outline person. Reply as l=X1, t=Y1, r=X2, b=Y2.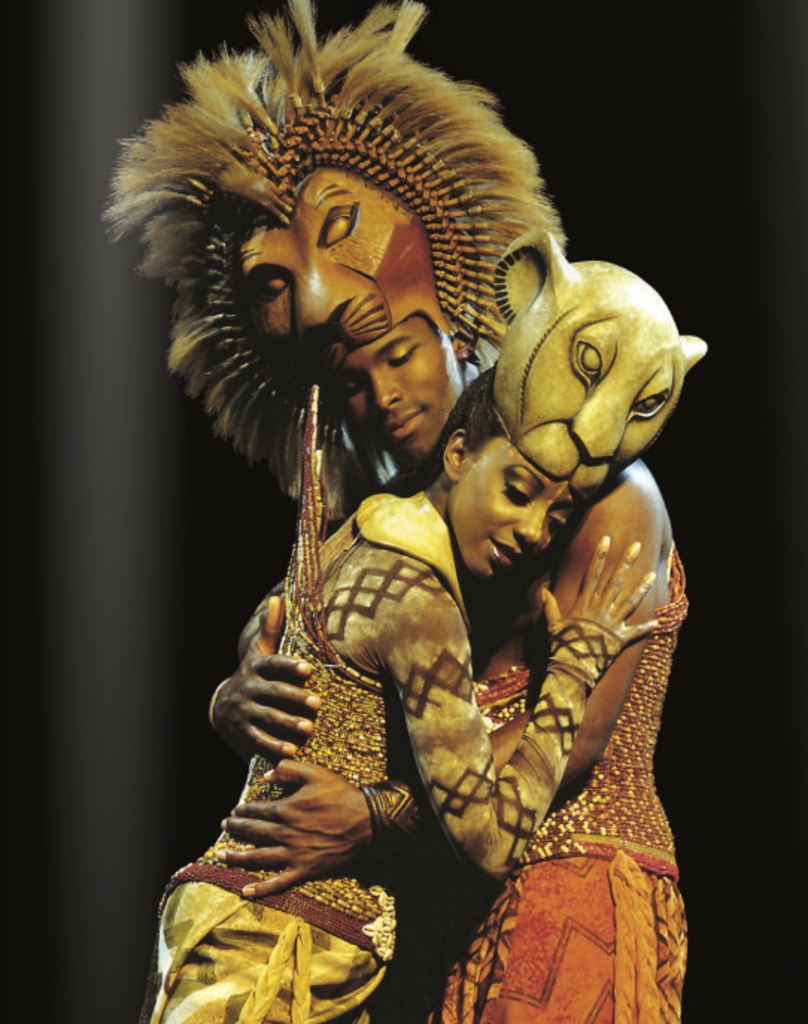
l=142, t=233, r=711, b=1021.
